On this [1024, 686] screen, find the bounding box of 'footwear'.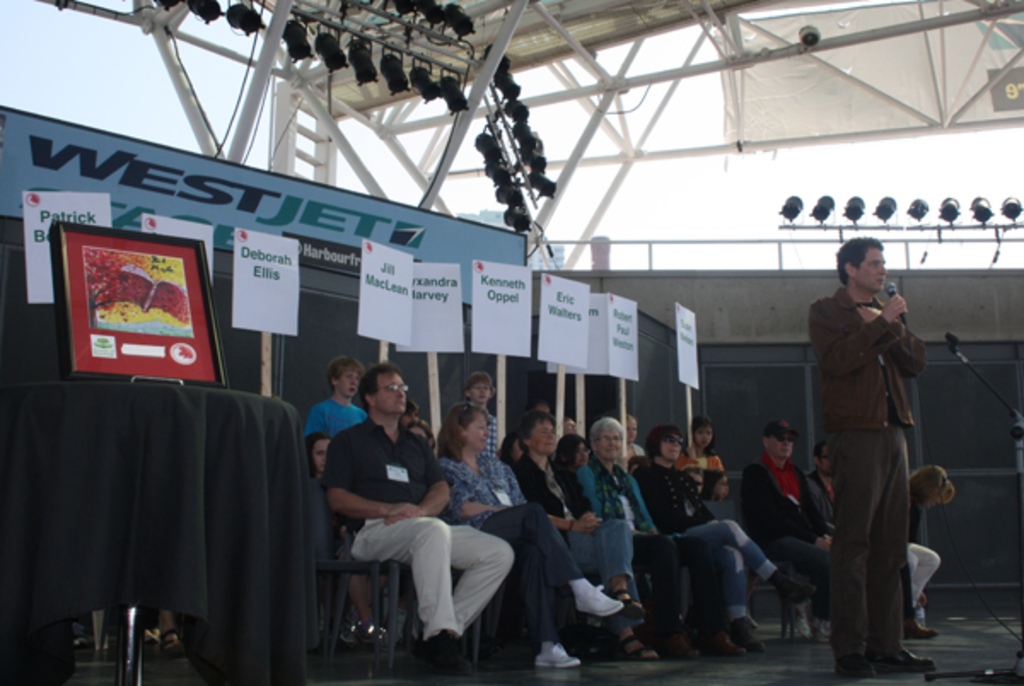
Bounding box: bbox(575, 587, 623, 614).
